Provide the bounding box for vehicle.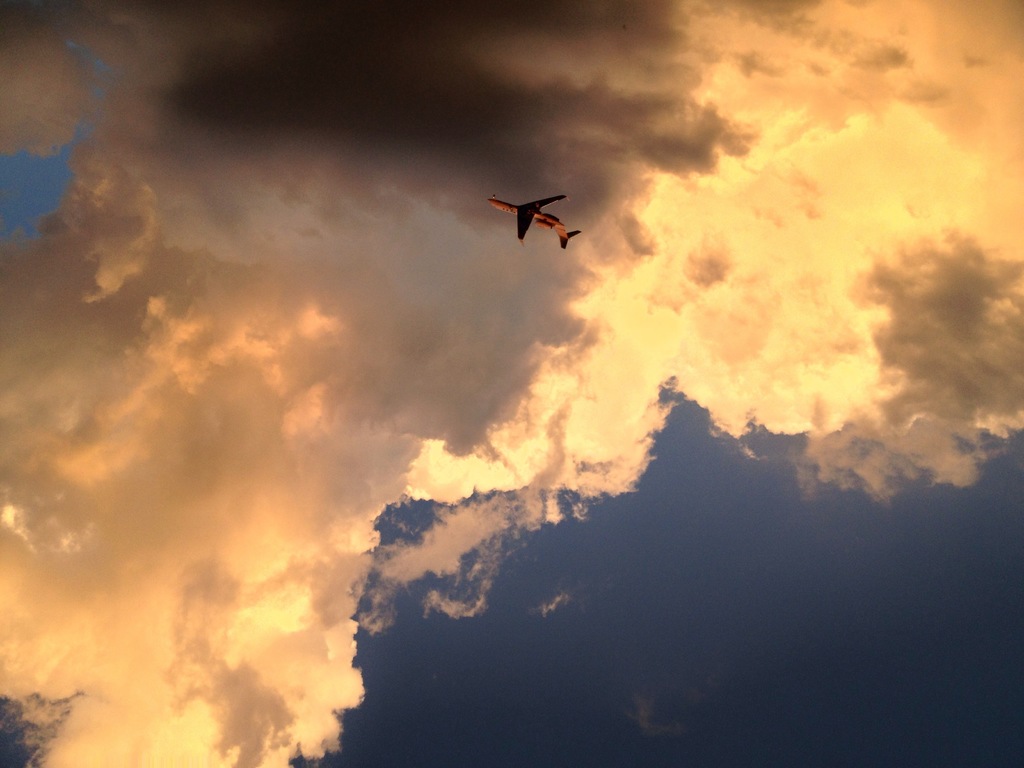
{"left": 488, "top": 195, "right": 585, "bottom": 252}.
